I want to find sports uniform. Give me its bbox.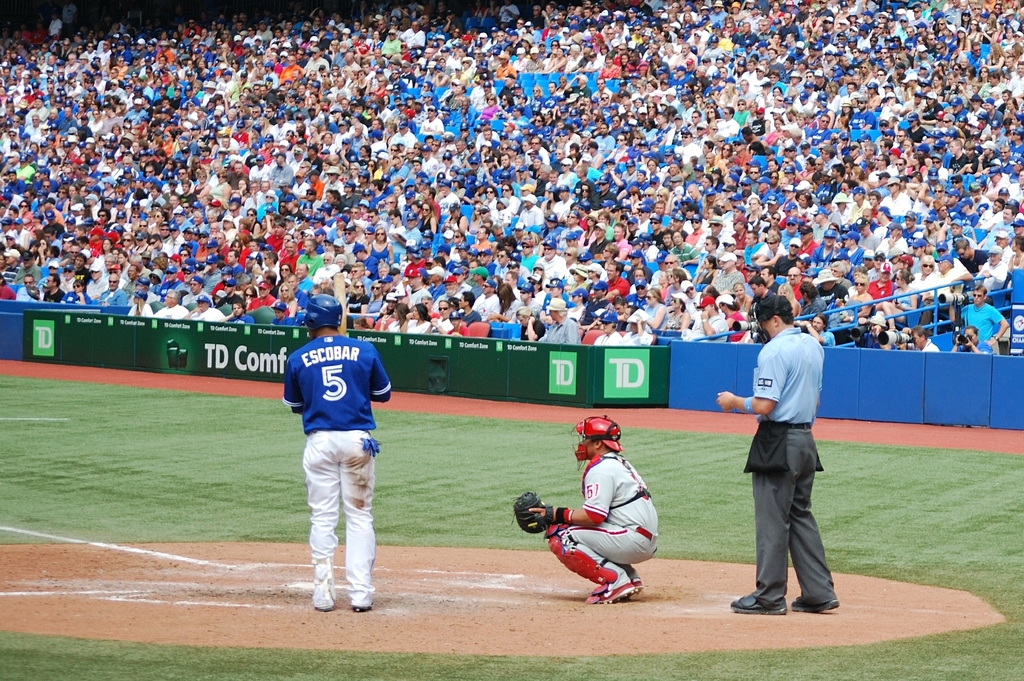
detection(273, 319, 397, 621).
